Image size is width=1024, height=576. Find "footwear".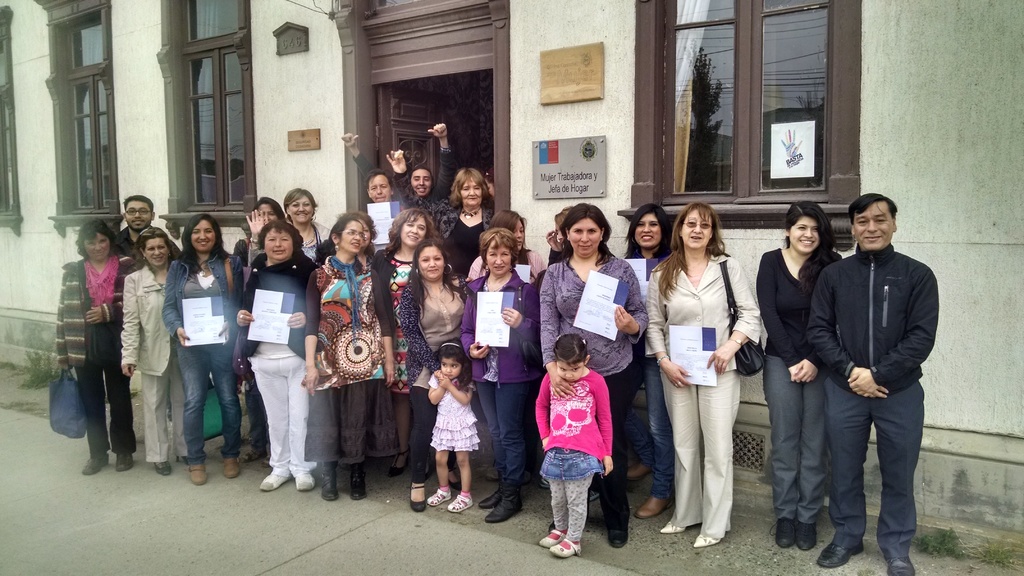
<box>695,533,723,548</box>.
